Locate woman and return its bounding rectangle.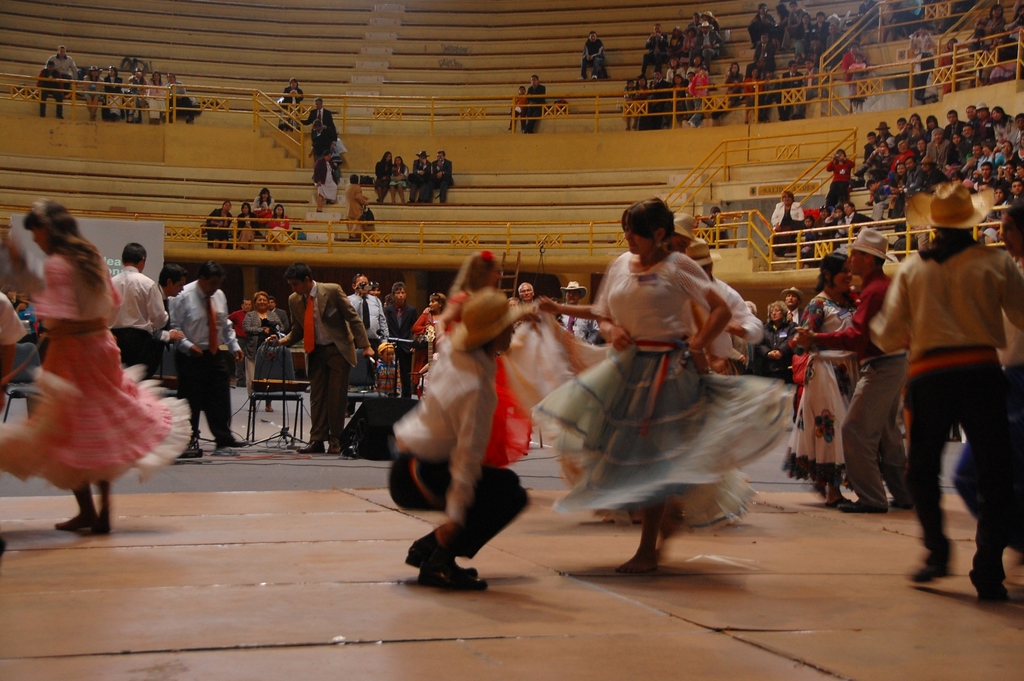
Rect(529, 197, 791, 573).
